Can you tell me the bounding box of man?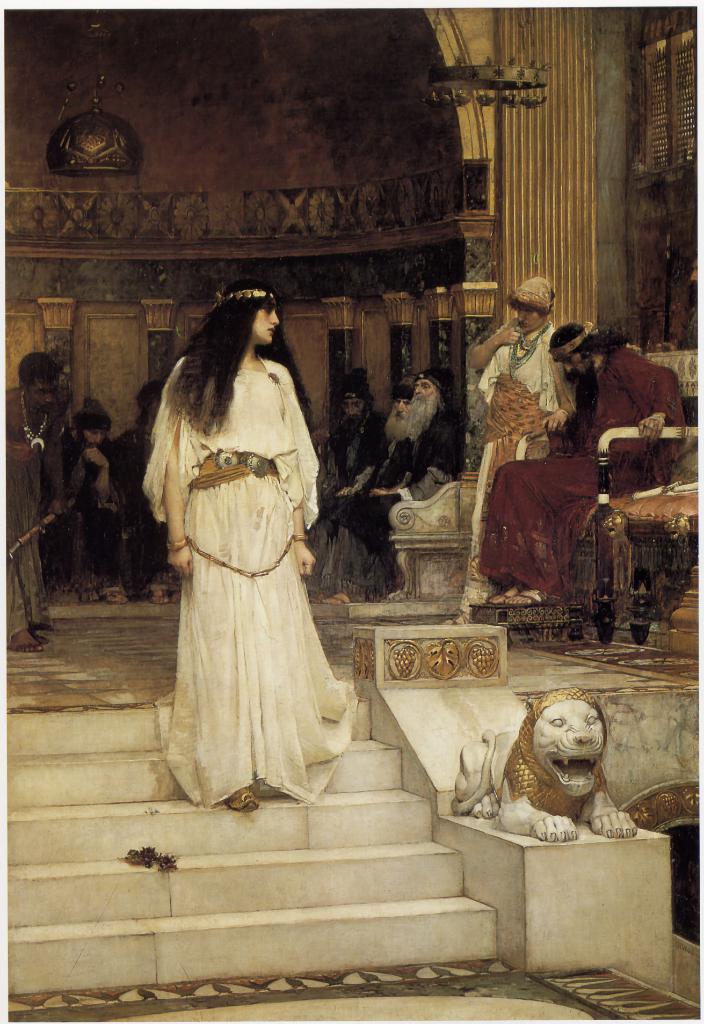
(x1=480, y1=314, x2=694, y2=620).
